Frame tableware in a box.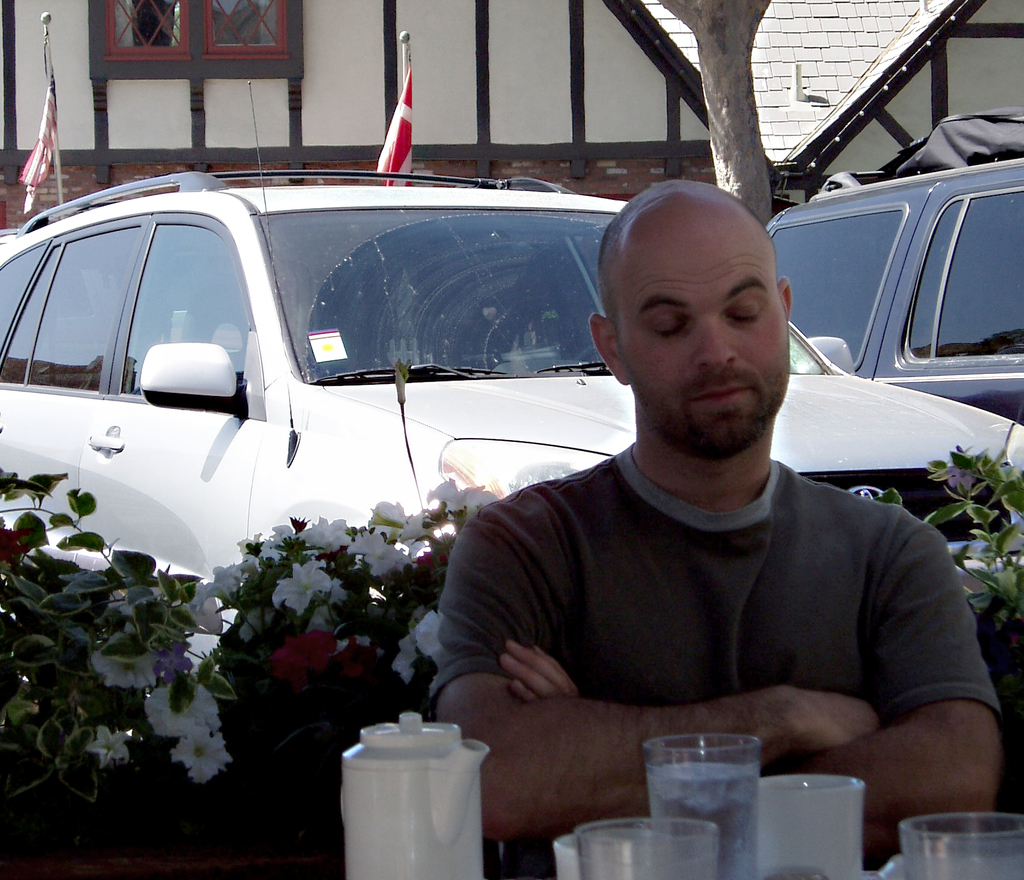
(581, 816, 717, 879).
